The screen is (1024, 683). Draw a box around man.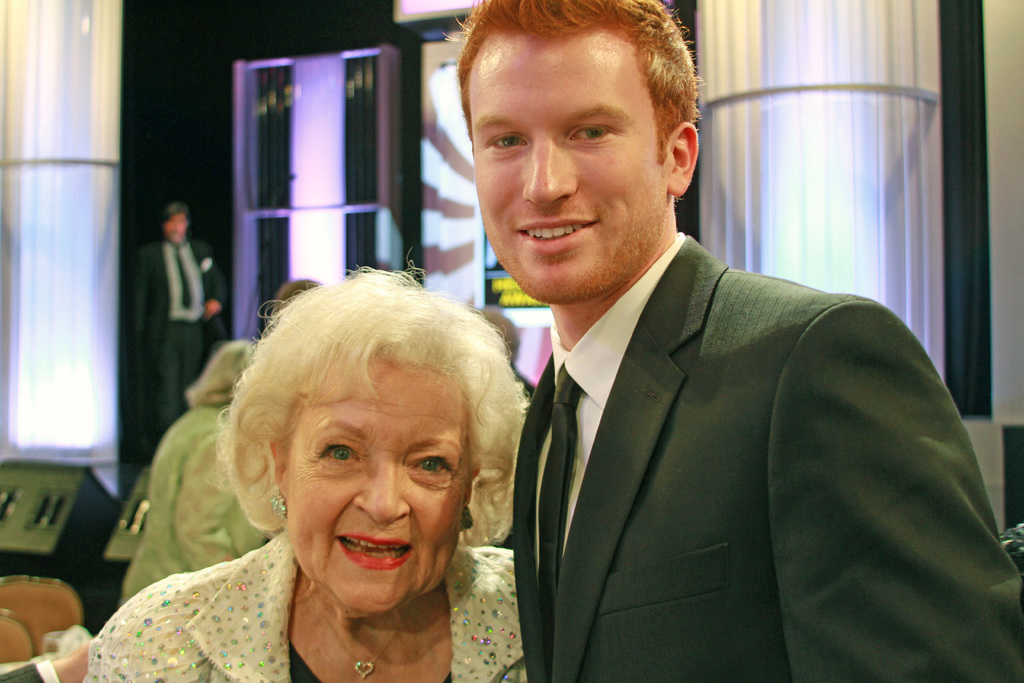
x1=115 y1=194 x2=241 y2=448.
